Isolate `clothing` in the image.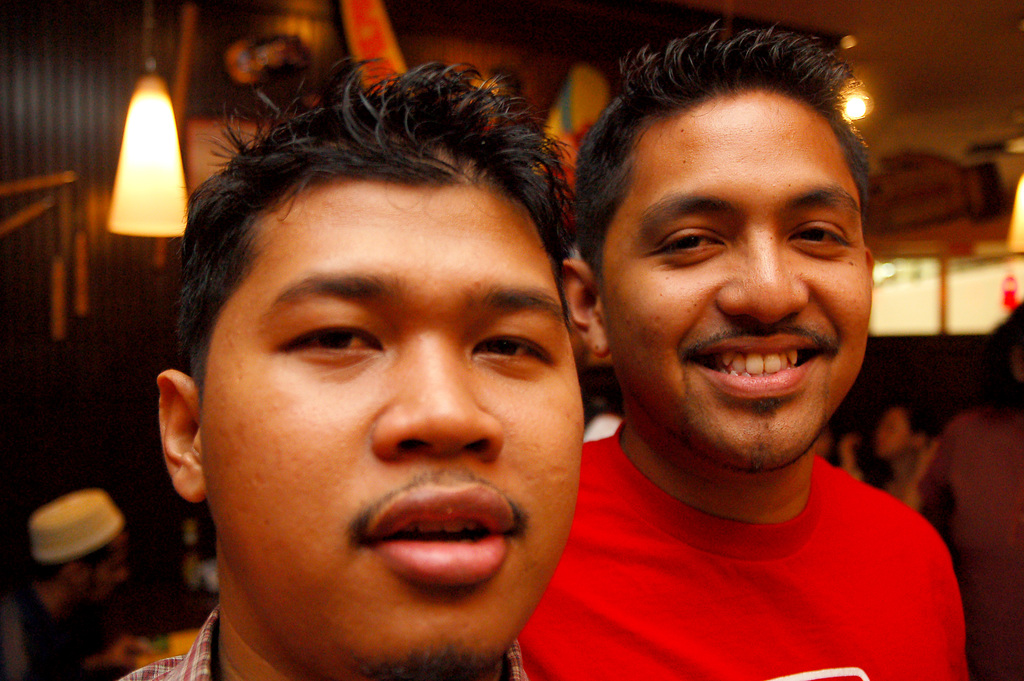
Isolated region: <box>114,607,531,680</box>.
